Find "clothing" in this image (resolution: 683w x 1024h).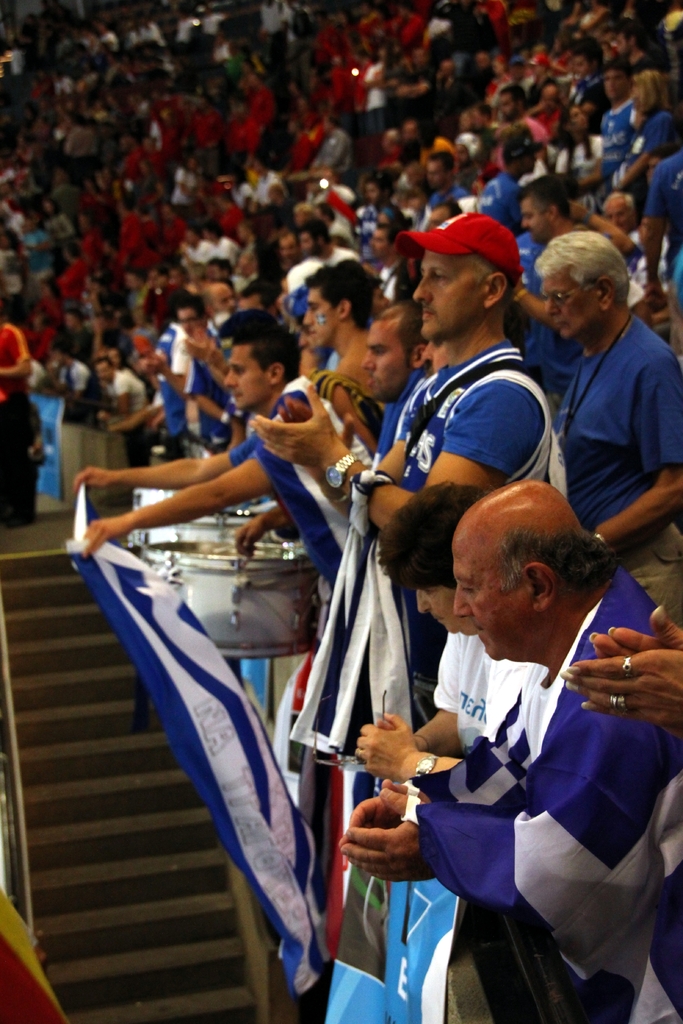
pyautogui.locateOnScreen(373, 319, 562, 483).
